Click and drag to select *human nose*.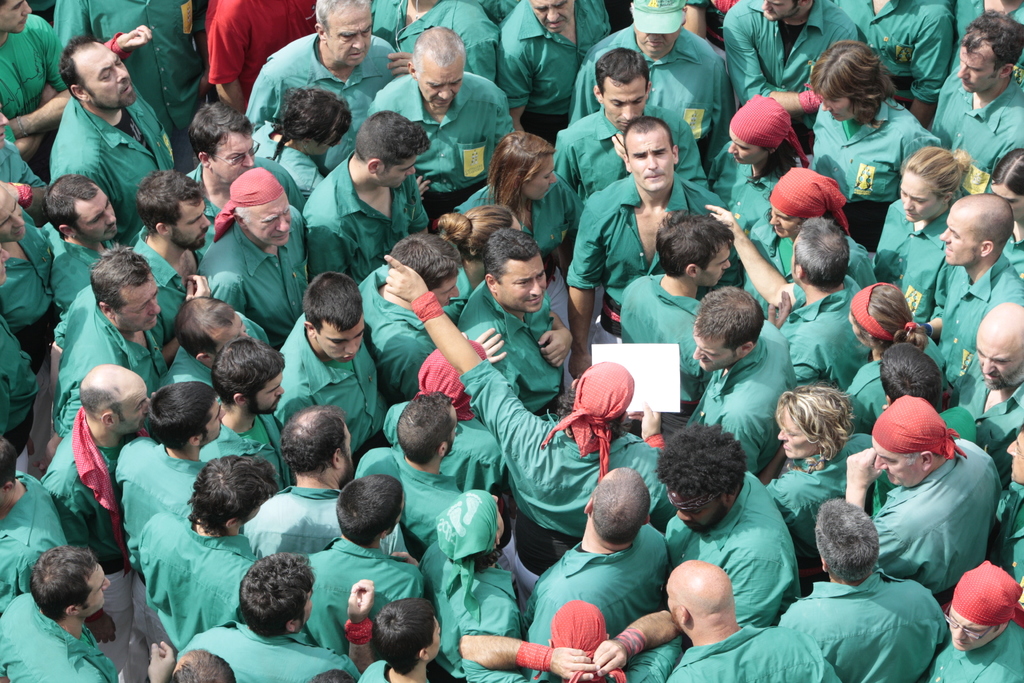
Selection: bbox=(872, 454, 885, 468).
